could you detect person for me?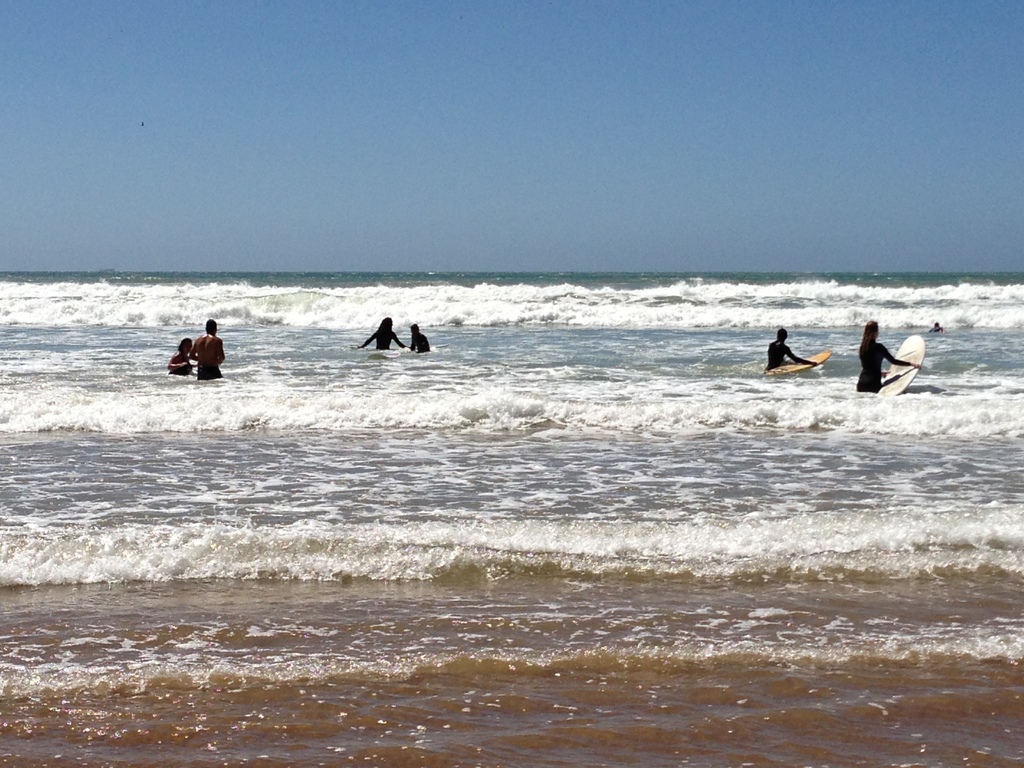
Detection result: (861,316,925,397).
